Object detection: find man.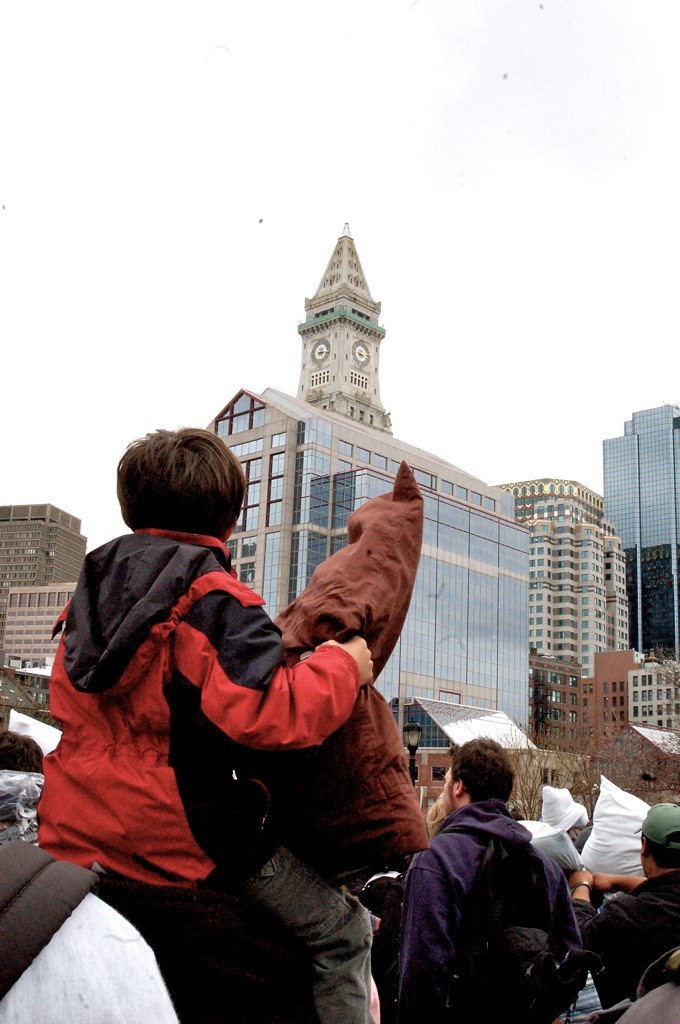
<bbox>394, 733, 599, 1018</bbox>.
